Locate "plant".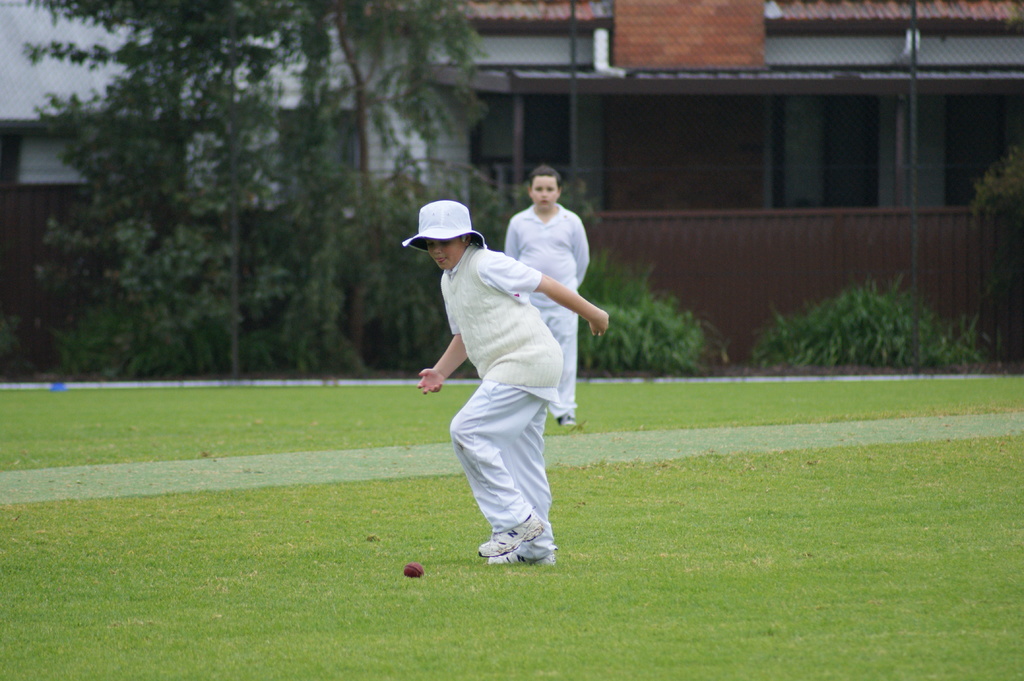
Bounding box: 957 146 1023 222.
